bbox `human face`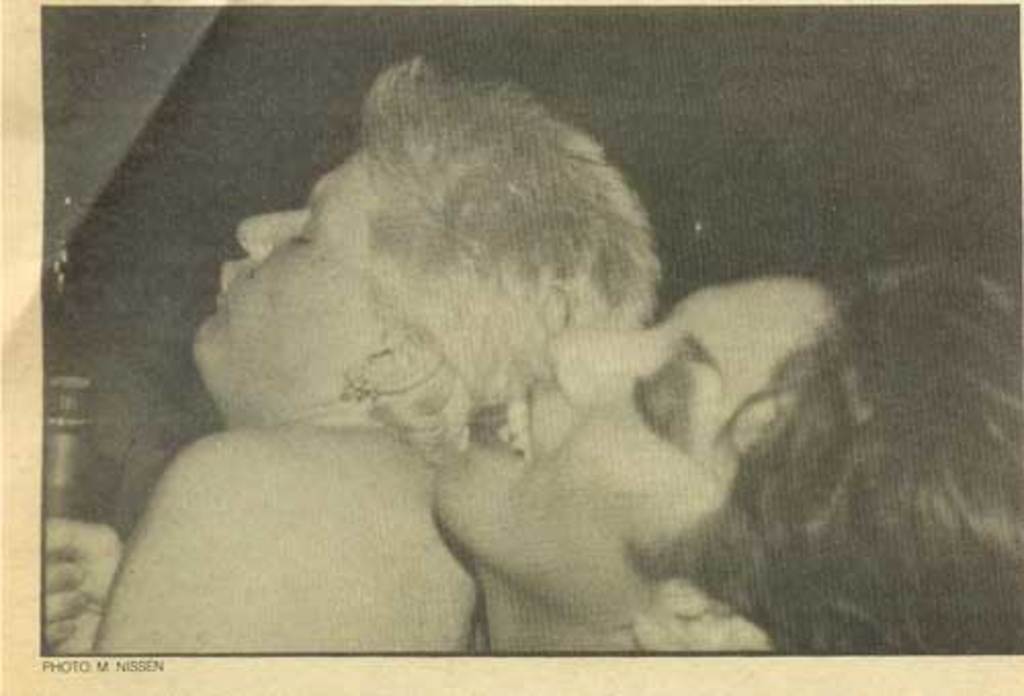
434/268/834/622
